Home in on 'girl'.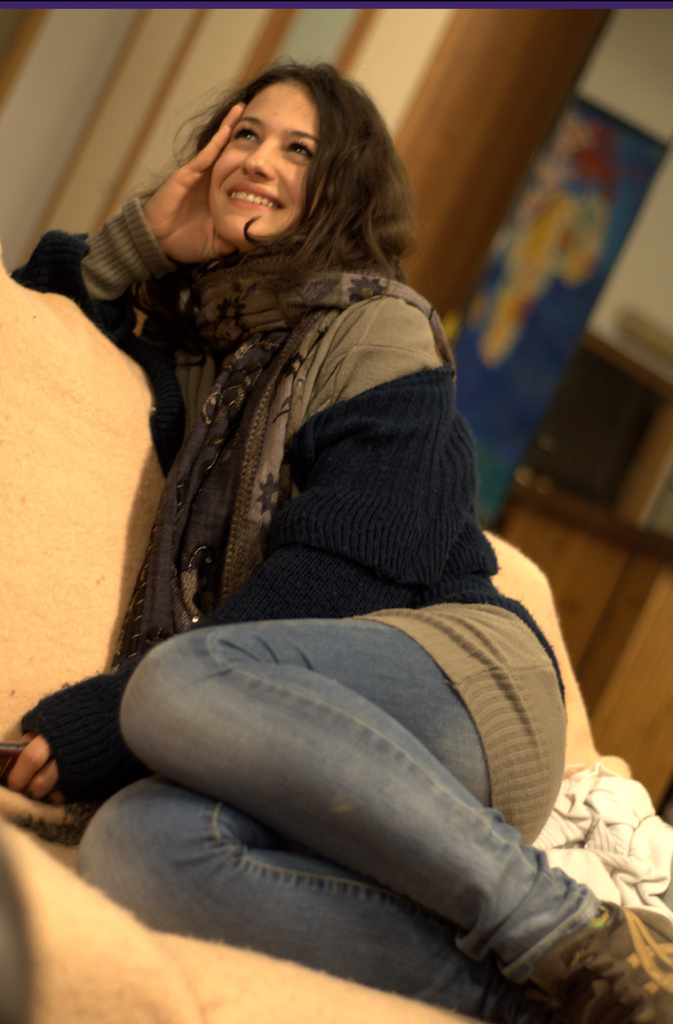
Homed in at {"left": 6, "top": 59, "right": 666, "bottom": 1021}.
